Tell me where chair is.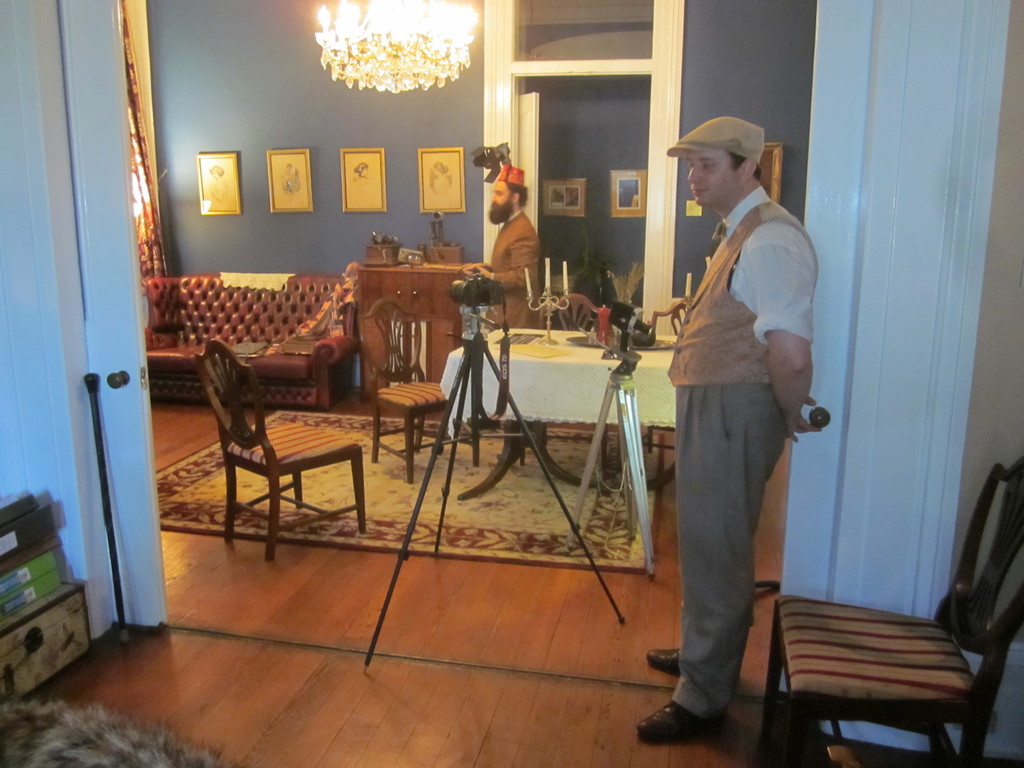
chair is at [x1=642, y1=305, x2=684, y2=460].
